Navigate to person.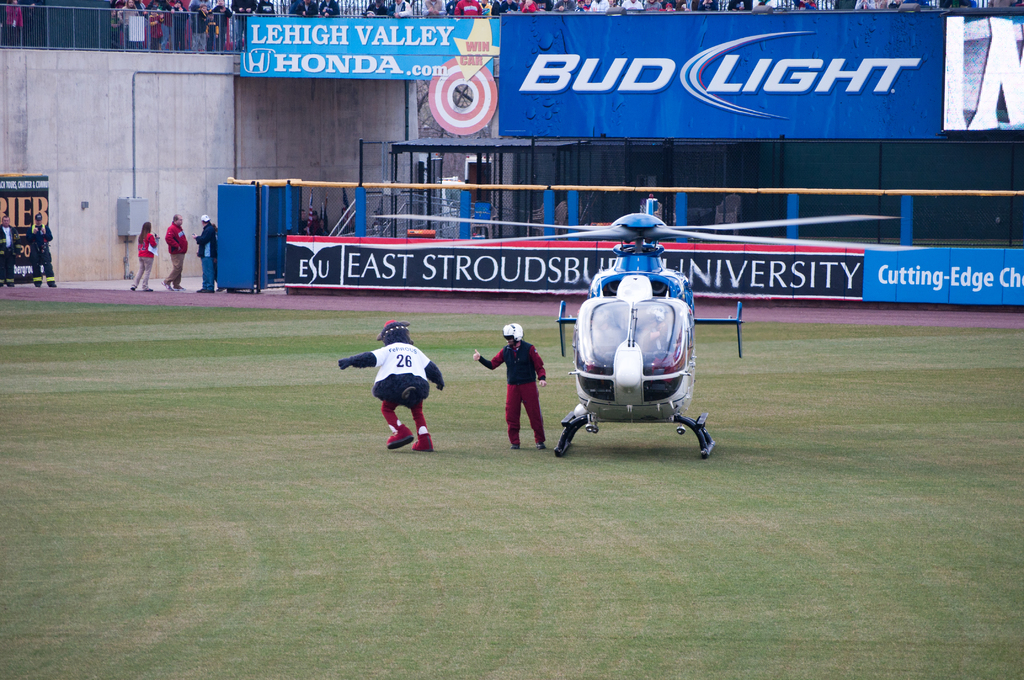
Navigation target: box=[25, 1, 39, 49].
